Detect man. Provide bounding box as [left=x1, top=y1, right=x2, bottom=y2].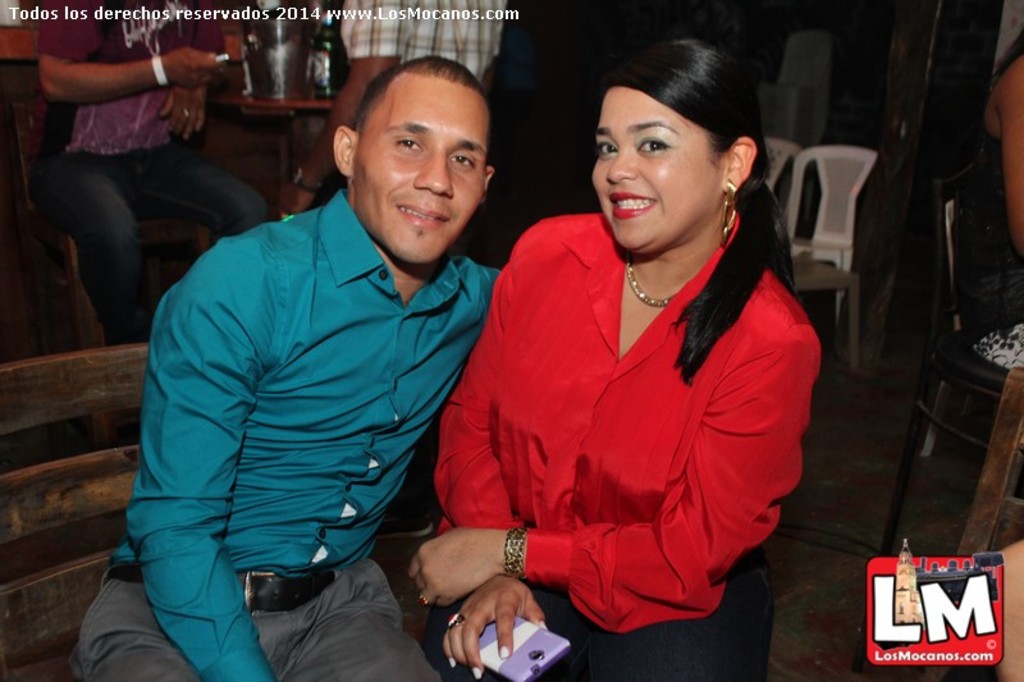
[left=275, top=0, right=506, bottom=264].
